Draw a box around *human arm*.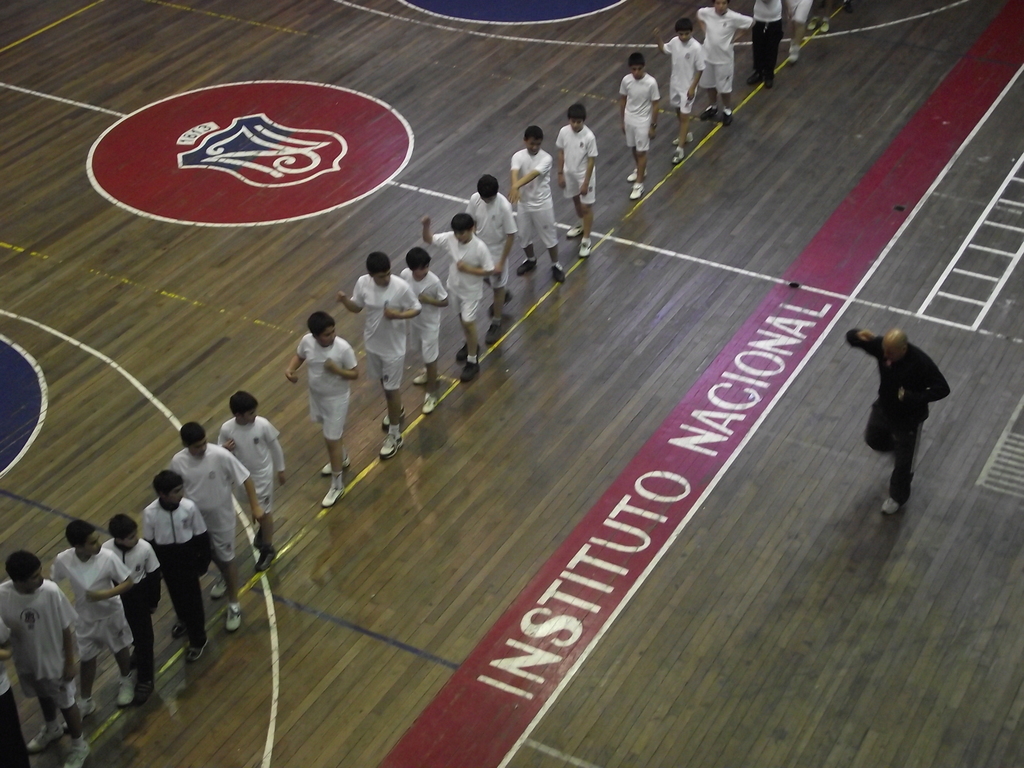
{"x1": 511, "y1": 146, "x2": 520, "y2": 209}.
